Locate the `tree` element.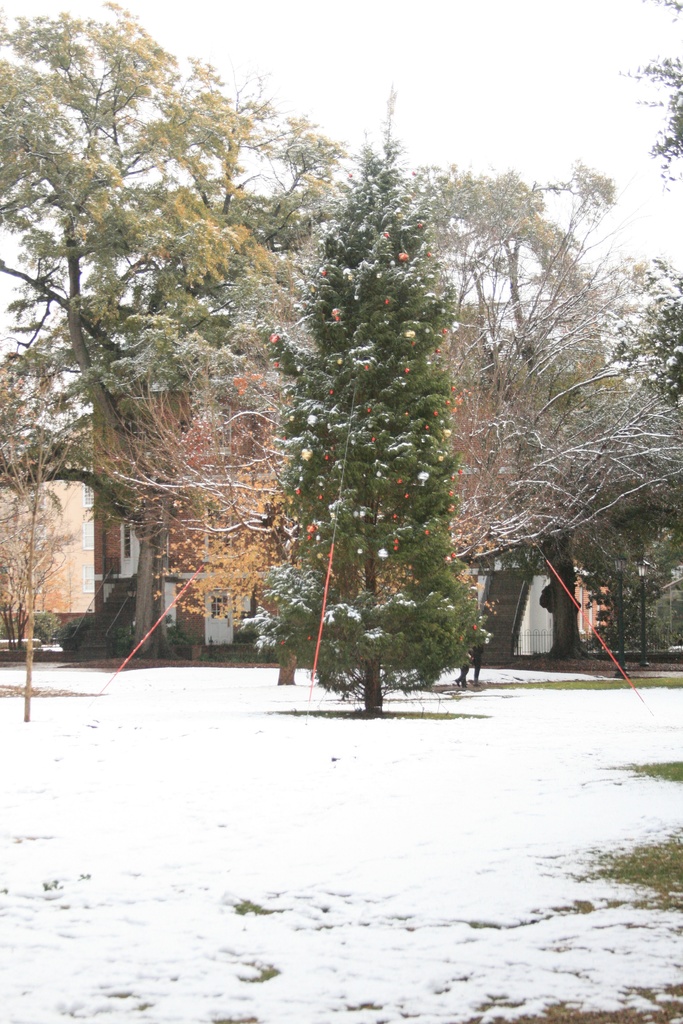
Element bbox: l=0, t=0, r=263, b=676.
